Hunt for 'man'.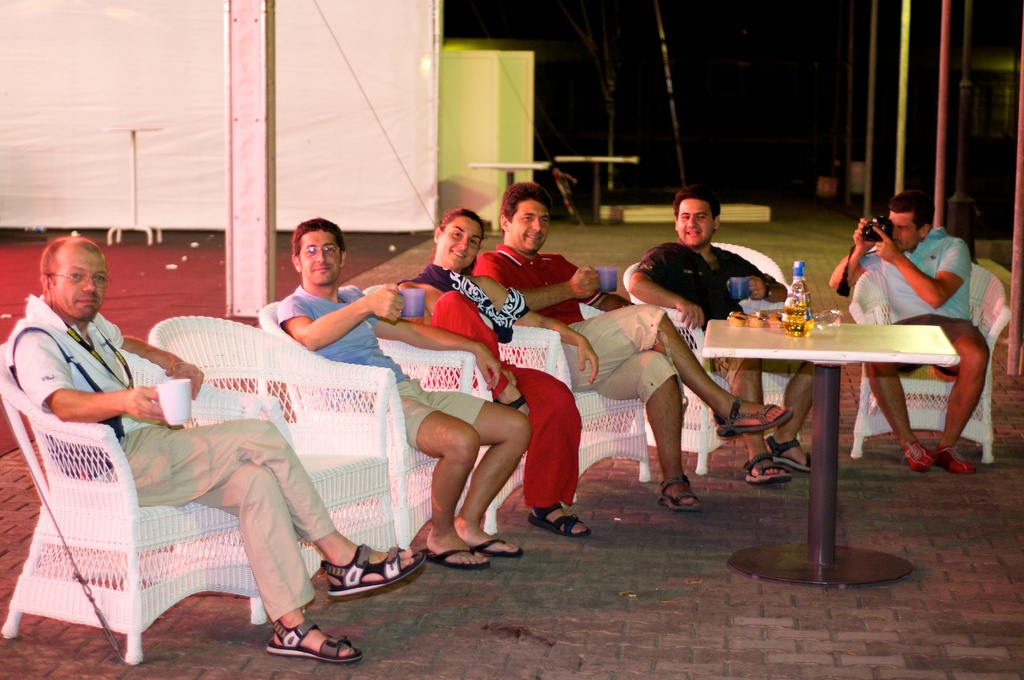
Hunted down at box(471, 181, 794, 514).
